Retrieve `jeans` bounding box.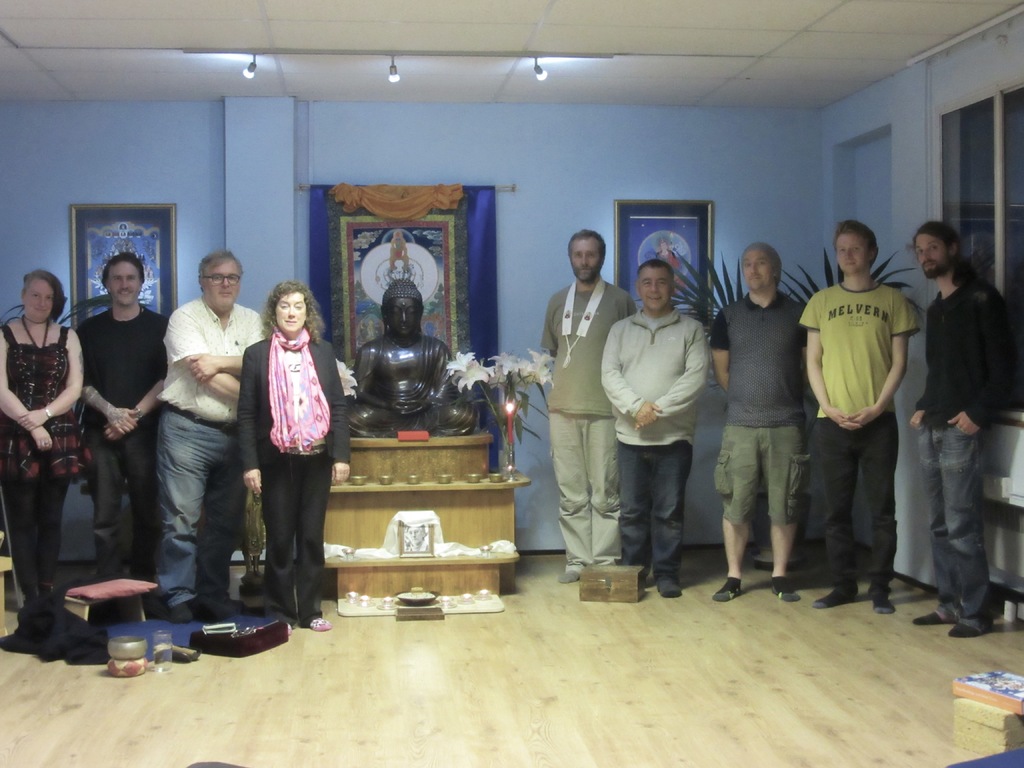
Bounding box: {"x1": 927, "y1": 413, "x2": 1002, "y2": 636}.
